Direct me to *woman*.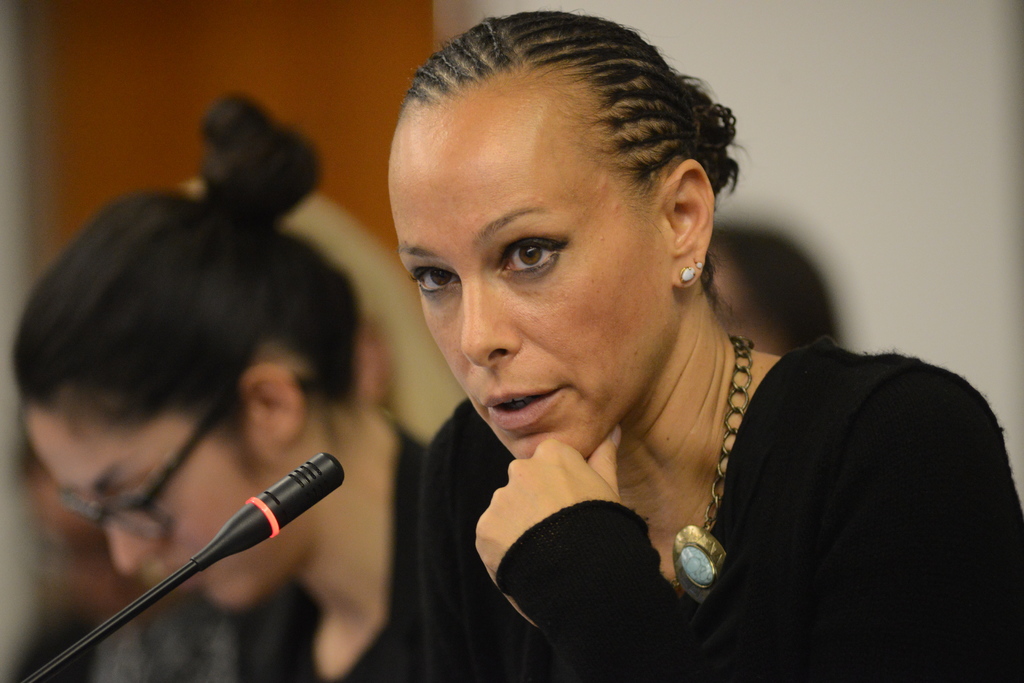
Direction: 15 85 490 682.
